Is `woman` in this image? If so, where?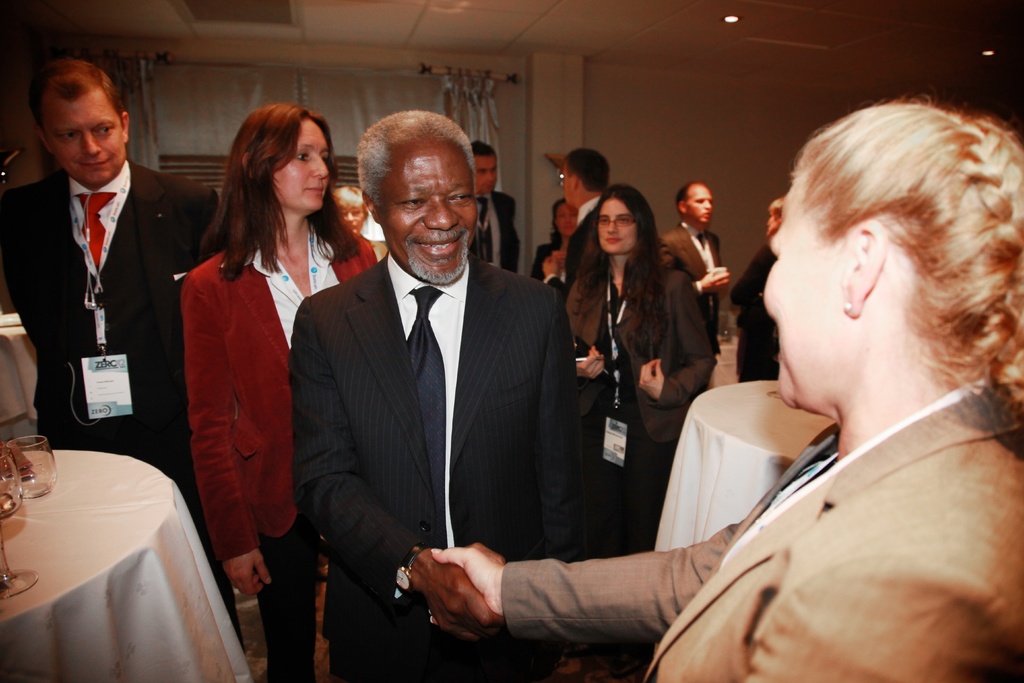
Yes, at 424 92 1020 682.
